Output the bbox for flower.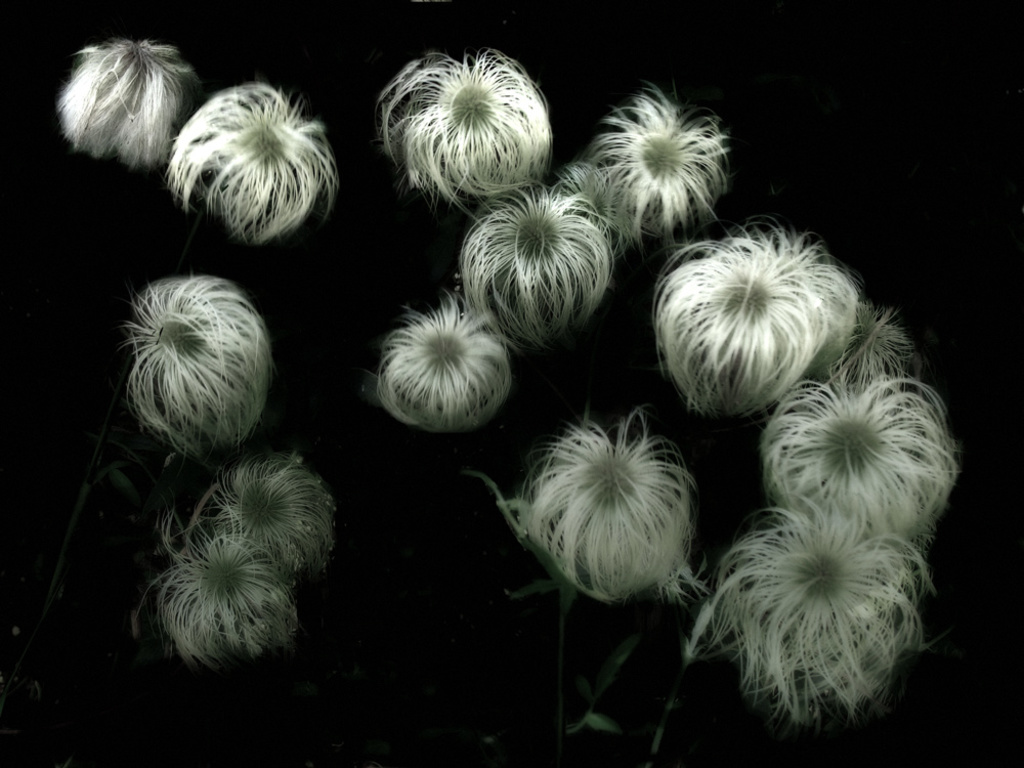
[left=53, top=35, right=197, bottom=163].
